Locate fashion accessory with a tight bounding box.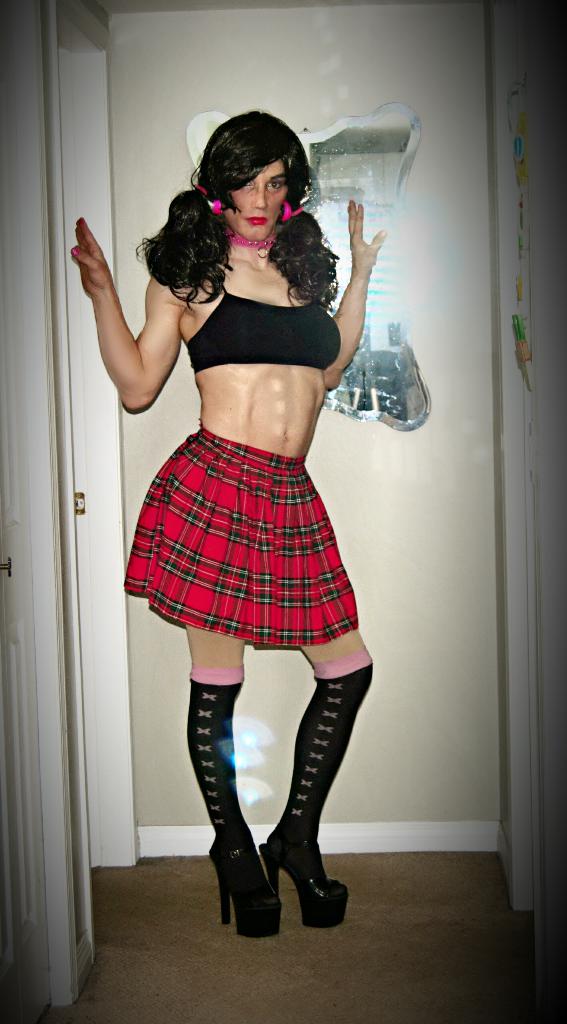
bbox(262, 829, 355, 937).
